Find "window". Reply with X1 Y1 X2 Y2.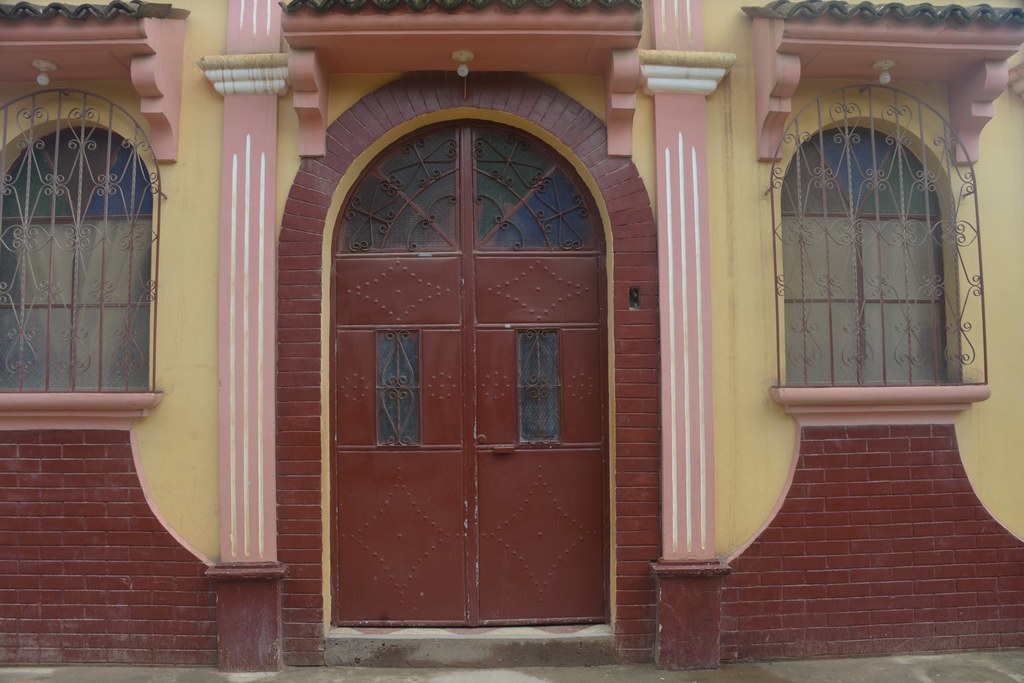
0 129 152 398.
